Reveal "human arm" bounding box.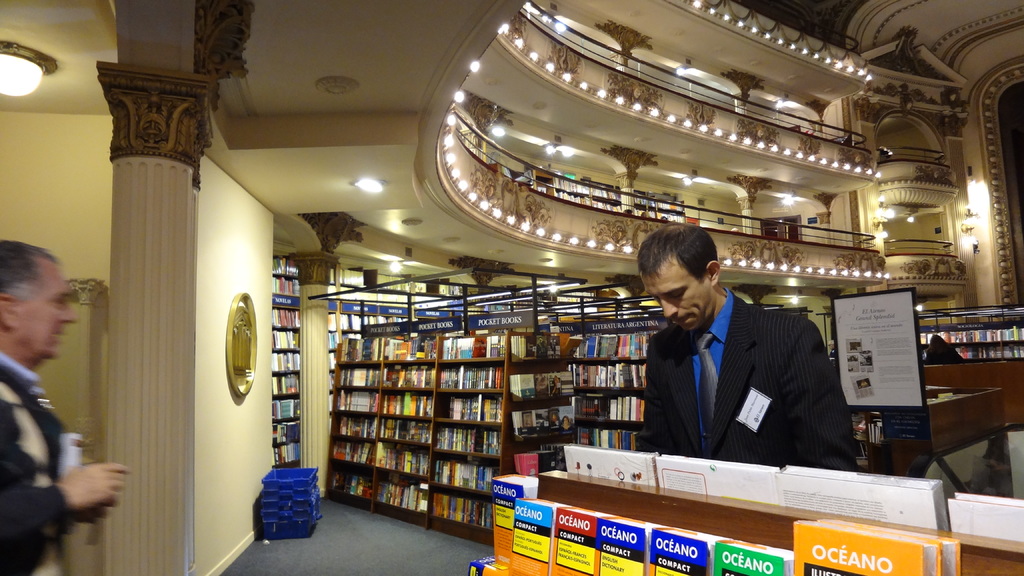
Revealed: [x1=636, y1=334, x2=669, y2=453].
